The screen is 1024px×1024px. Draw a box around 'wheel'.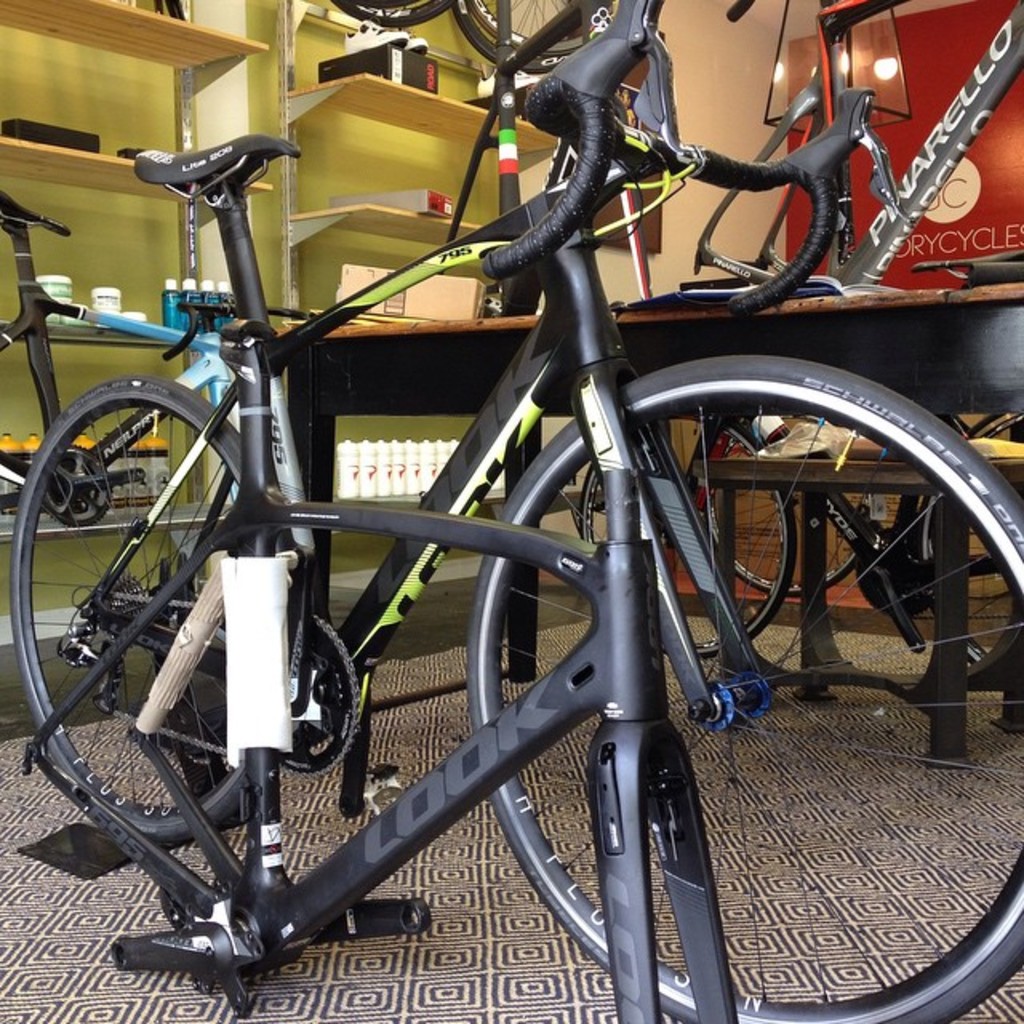
rect(8, 368, 293, 848).
